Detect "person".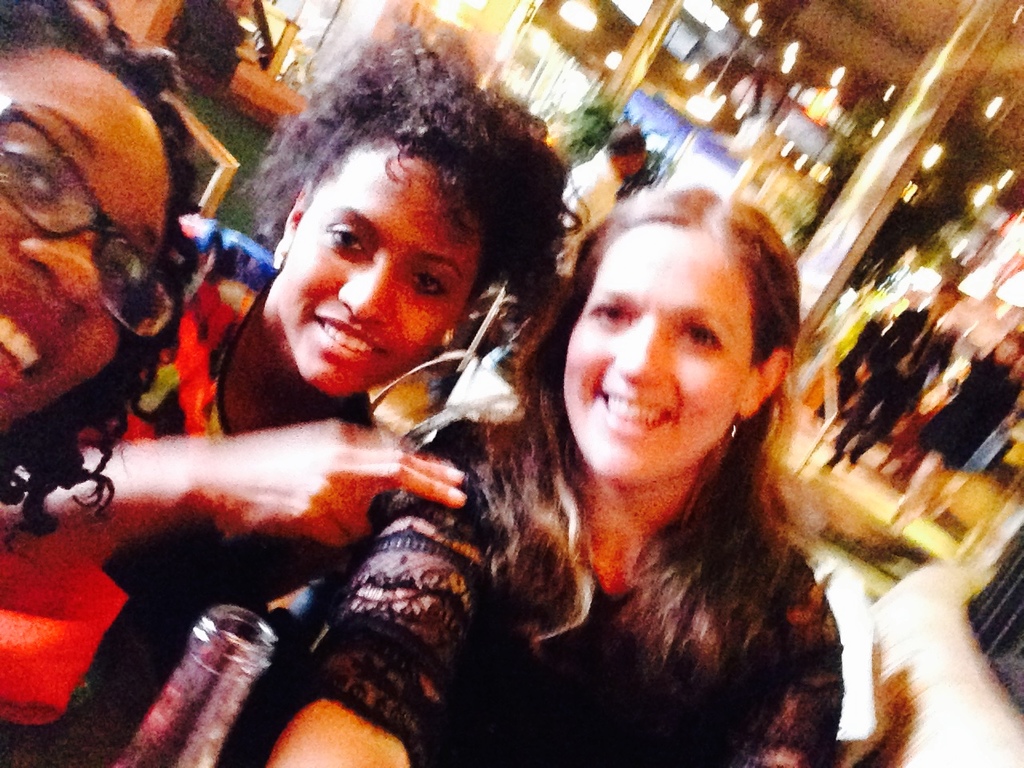
Detected at bbox=[0, 16, 582, 762].
